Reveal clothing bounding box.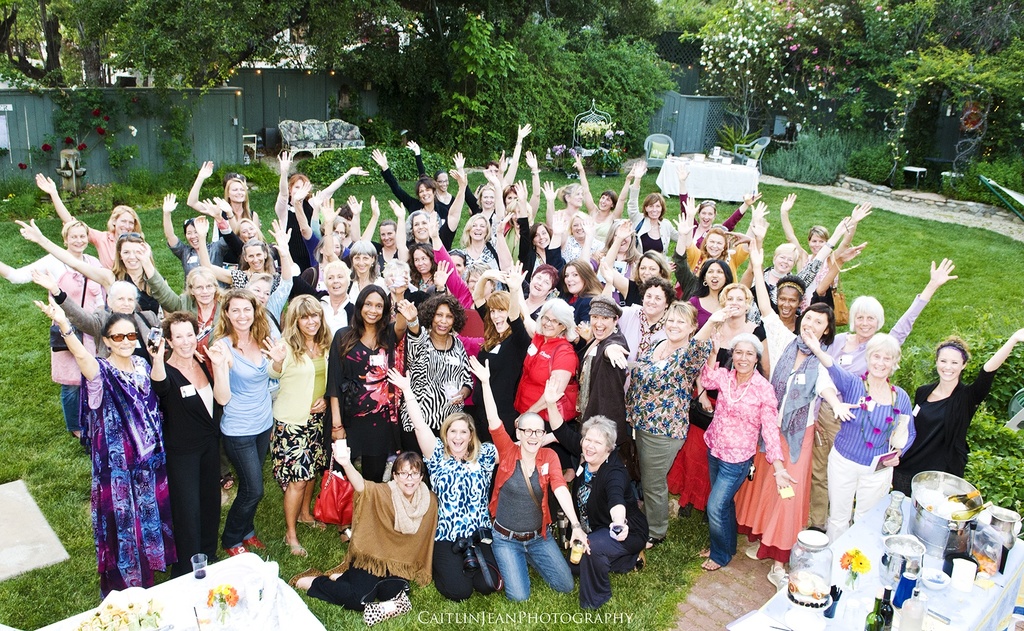
Revealed: {"x1": 424, "y1": 439, "x2": 496, "y2": 536}.
